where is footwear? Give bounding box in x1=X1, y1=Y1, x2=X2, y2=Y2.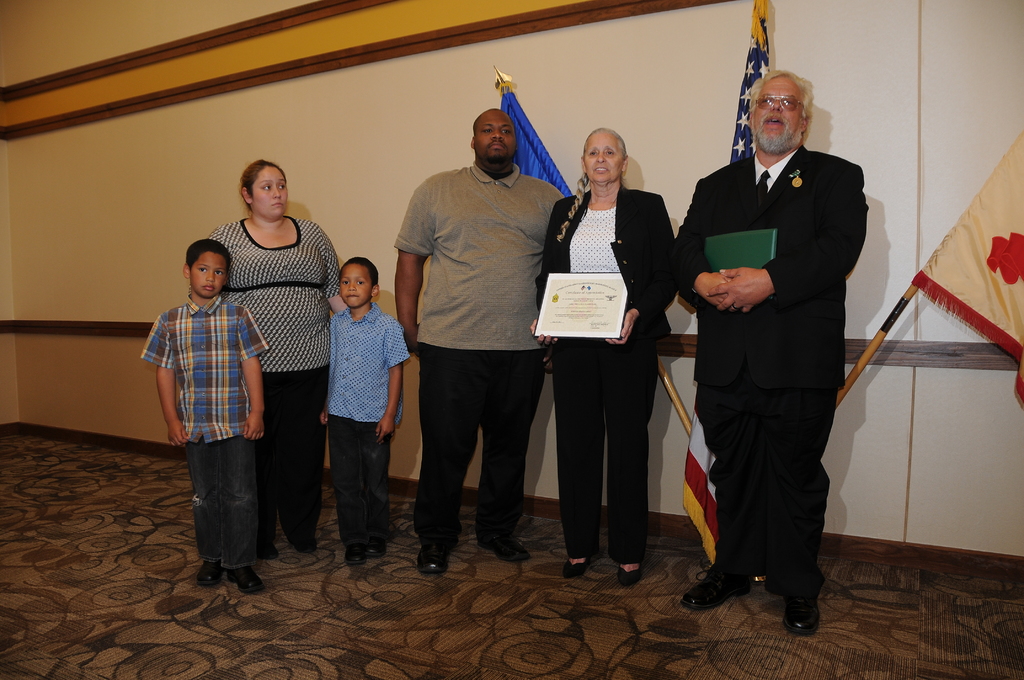
x1=348, y1=546, x2=362, y2=562.
